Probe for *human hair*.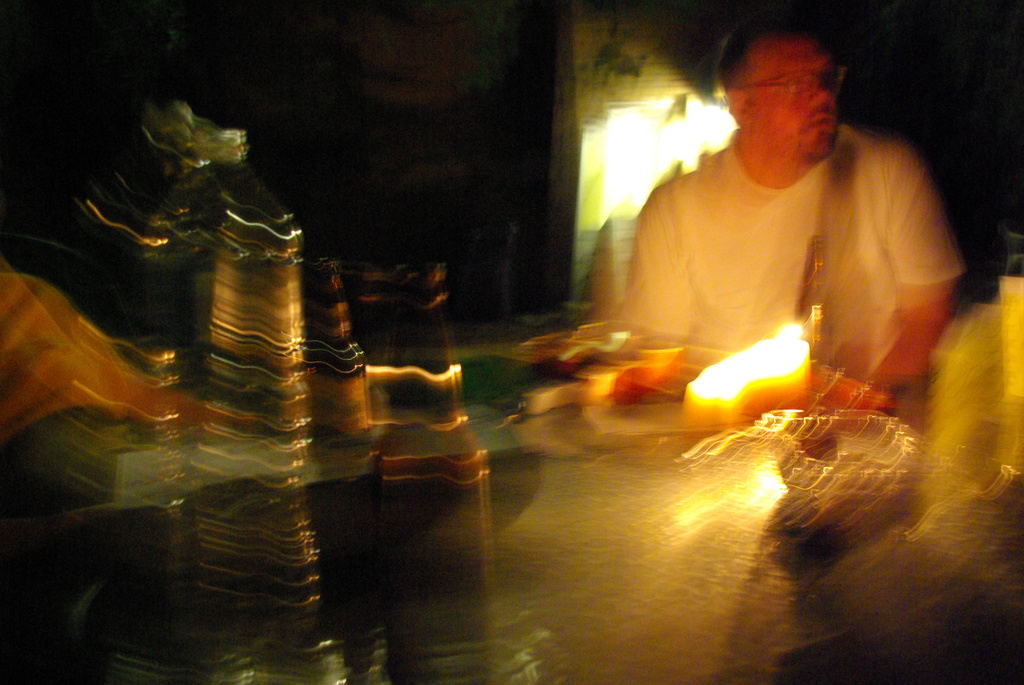
Probe result: 717,25,824,79.
